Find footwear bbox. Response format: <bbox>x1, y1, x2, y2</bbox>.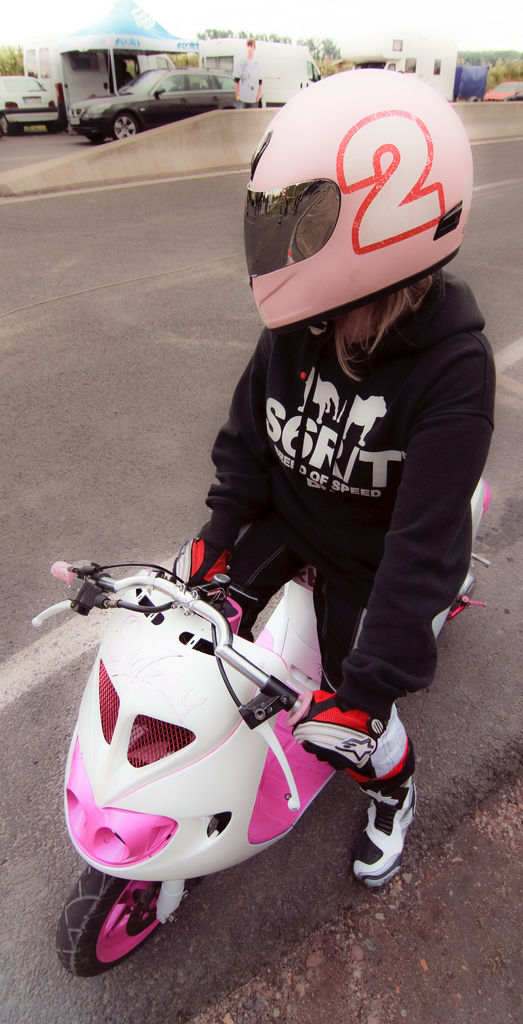
<bbox>334, 733, 414, 905</bbox>.
